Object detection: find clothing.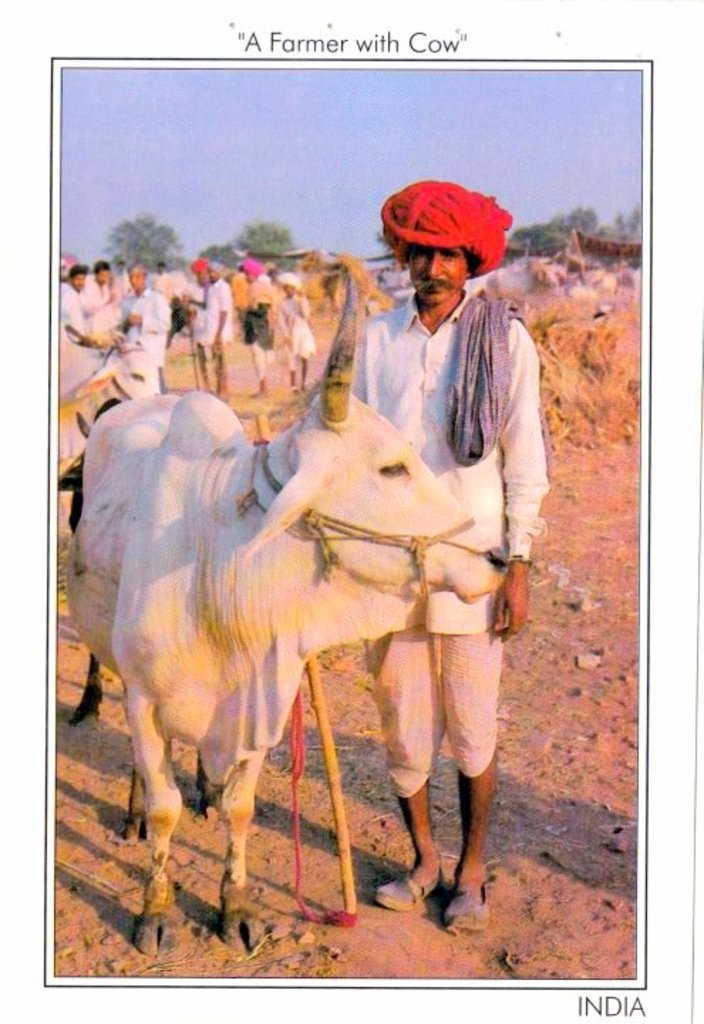
box(233, 272, 280, 371).
